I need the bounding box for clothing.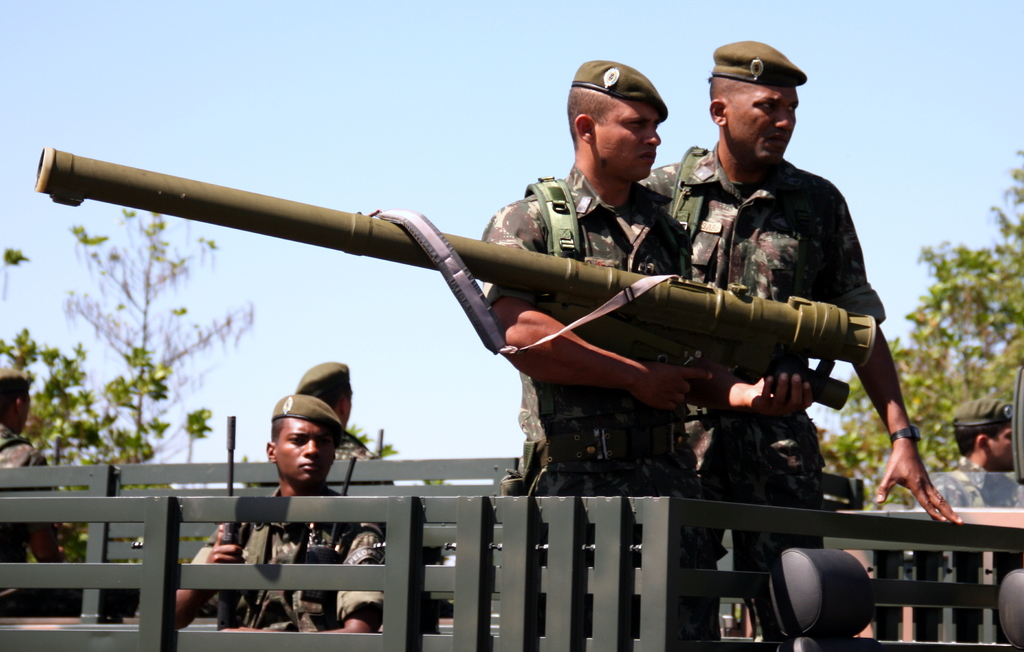
Here it is: box=[464, 154, 712, 498].
